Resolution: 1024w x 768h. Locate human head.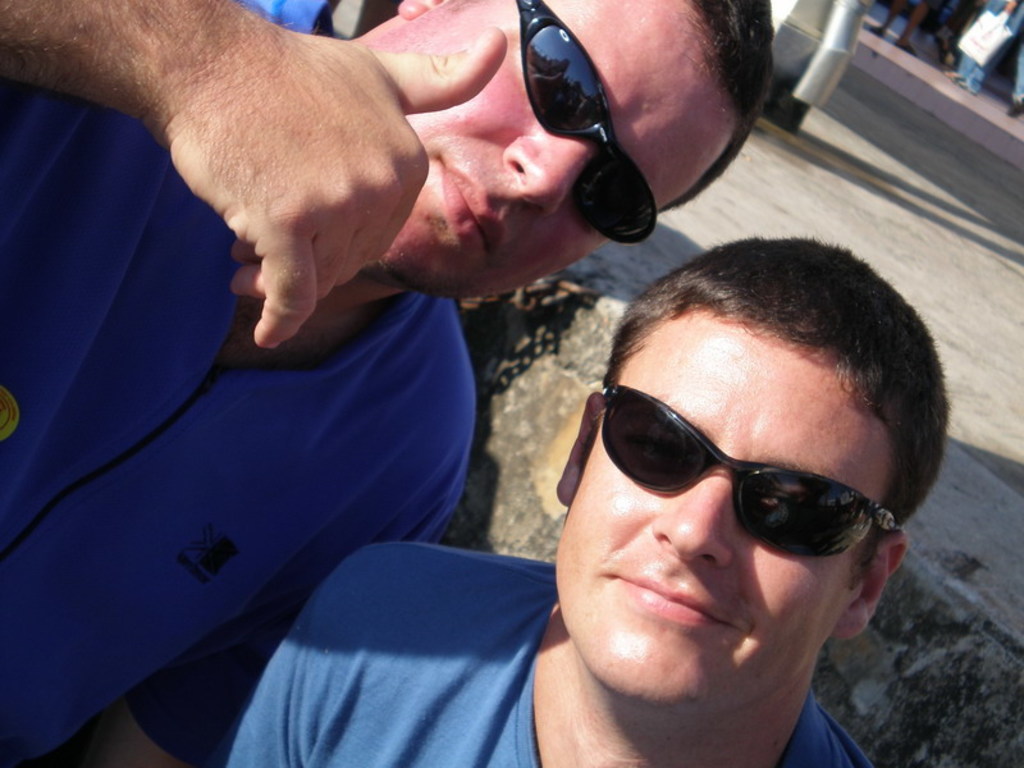
[545, 236, 940, 721].
